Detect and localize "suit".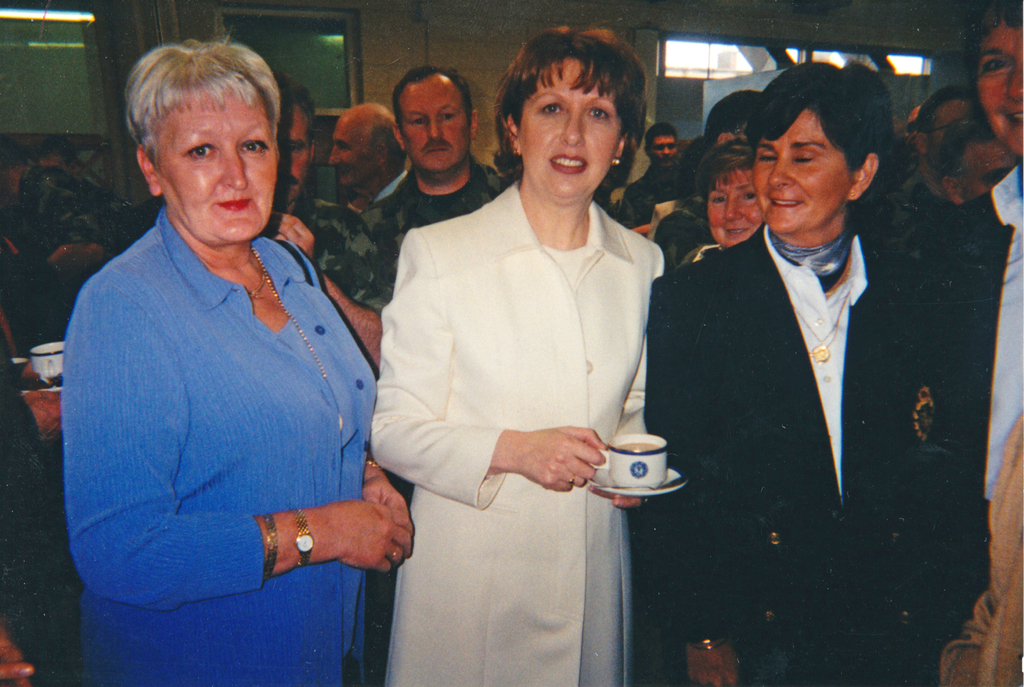
Localized at [x1=642, y1=220, x2=989, y2=686].
